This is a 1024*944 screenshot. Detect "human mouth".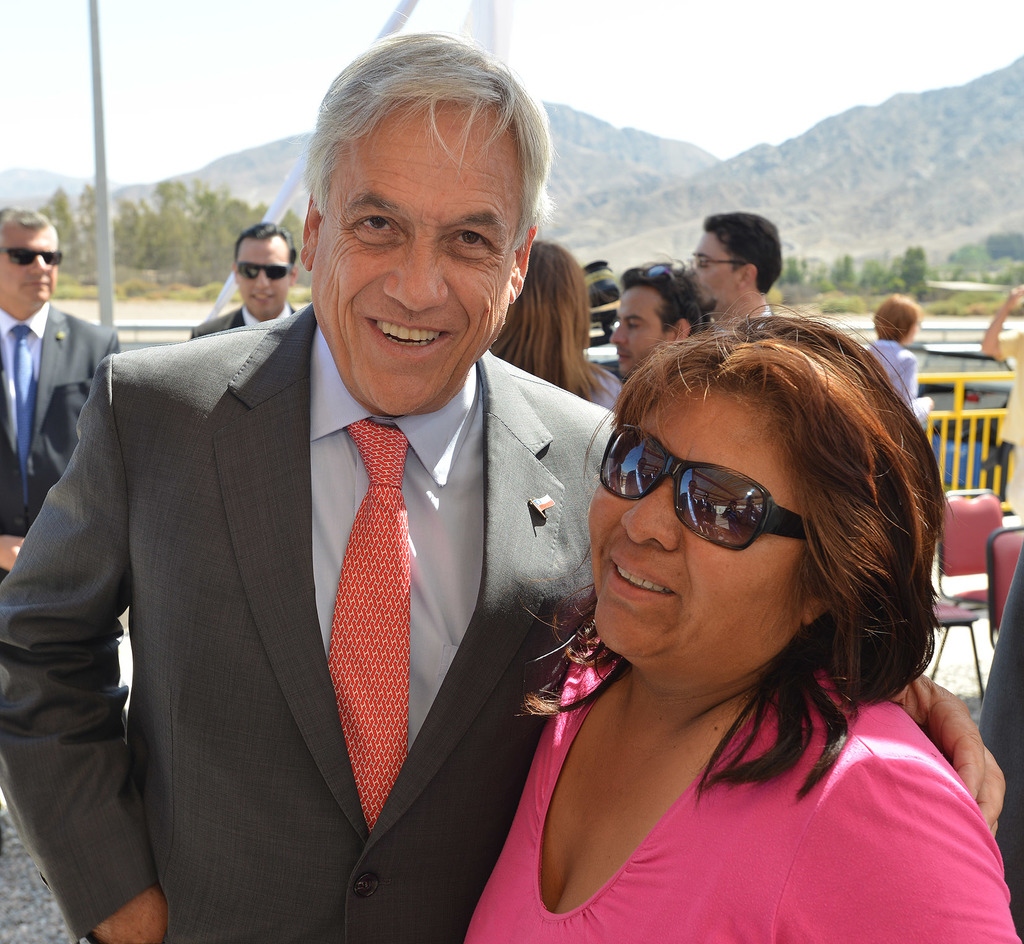
[left=248, top=293, right=280, bottom=302].
